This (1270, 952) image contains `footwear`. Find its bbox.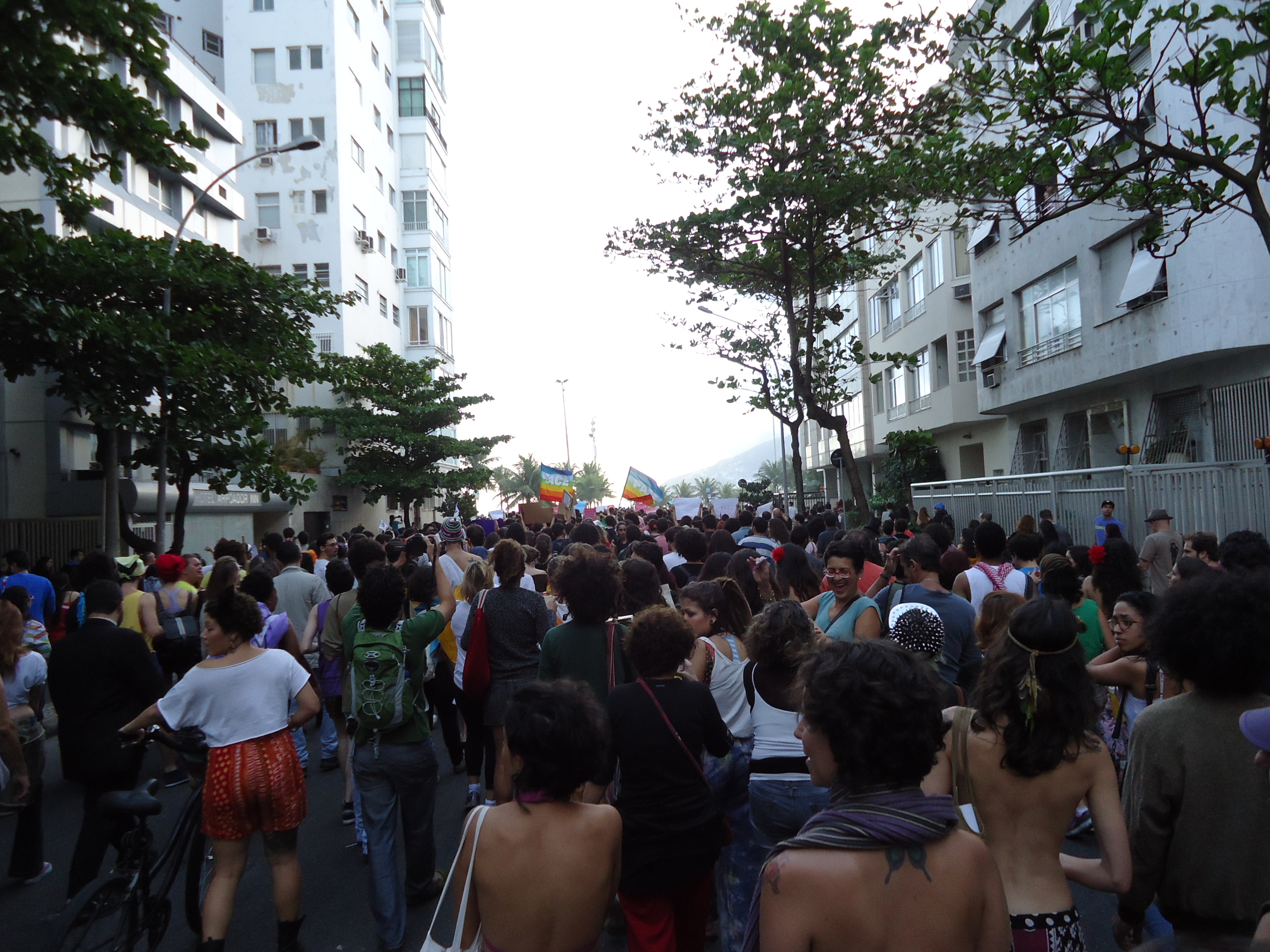
<box>12,419,28,437</box>.
